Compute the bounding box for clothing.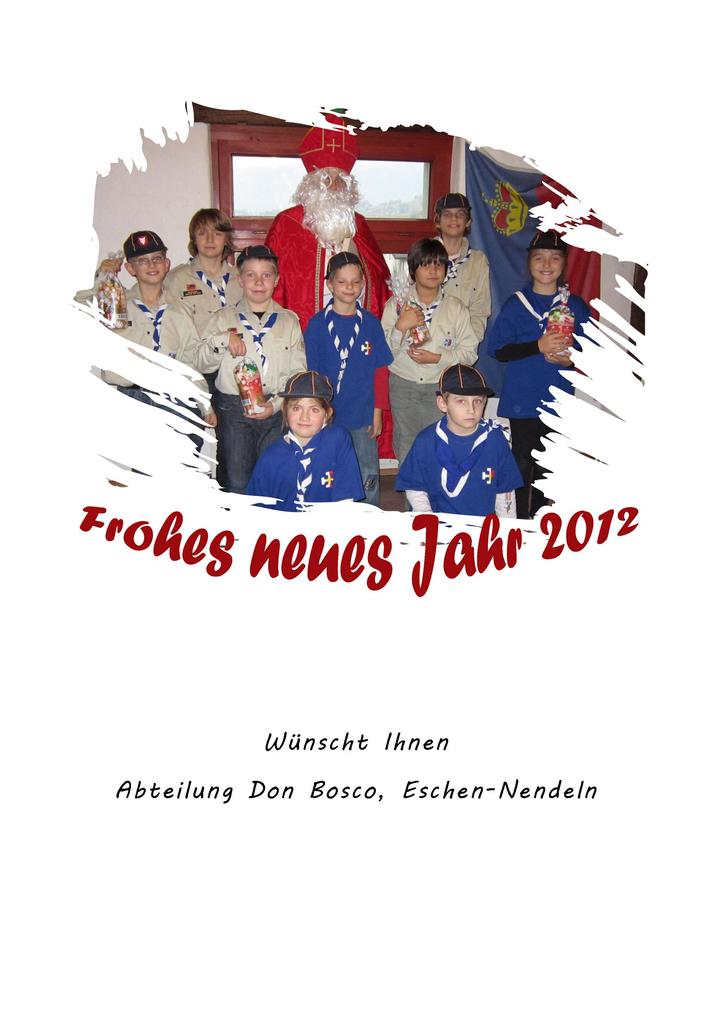
397,415,522,495.
